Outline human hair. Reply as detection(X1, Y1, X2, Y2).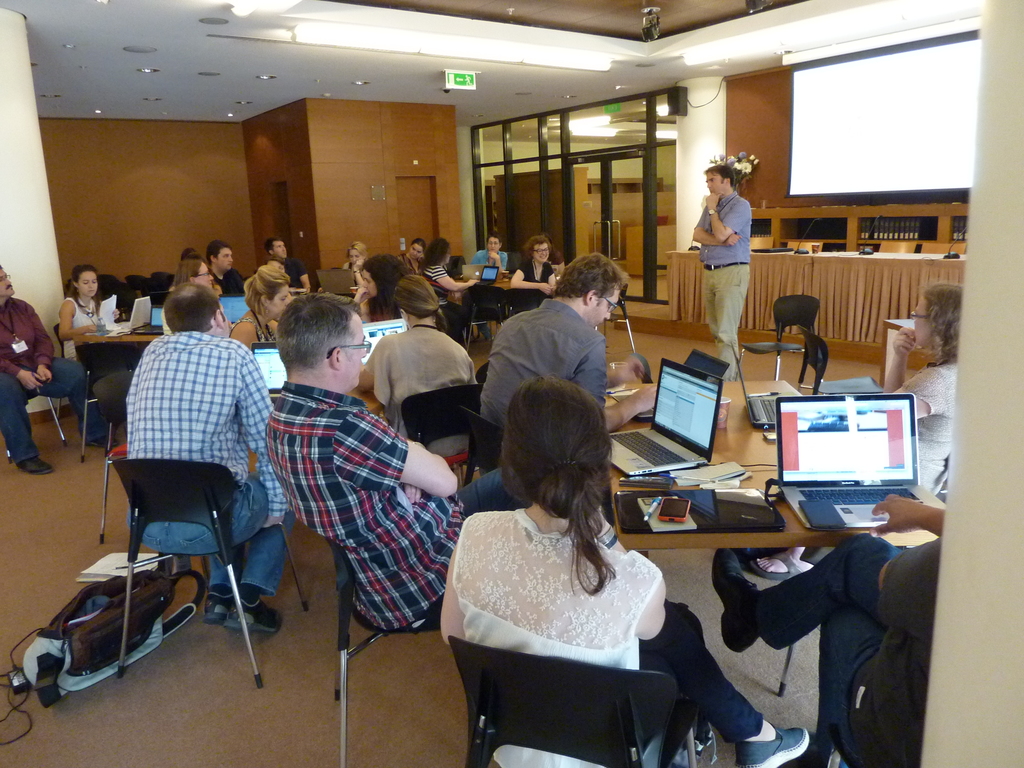
detection(543, 250, 629, 302).
